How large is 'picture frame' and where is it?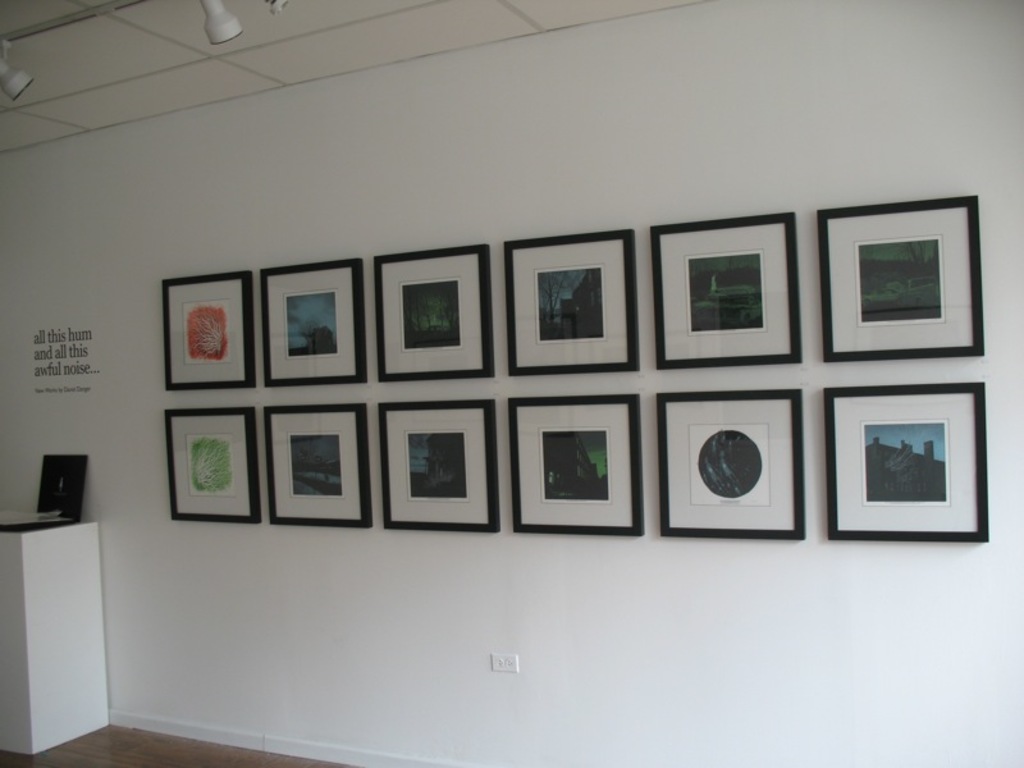
Bounding box: l=511, t=397, r=643, b=532.
